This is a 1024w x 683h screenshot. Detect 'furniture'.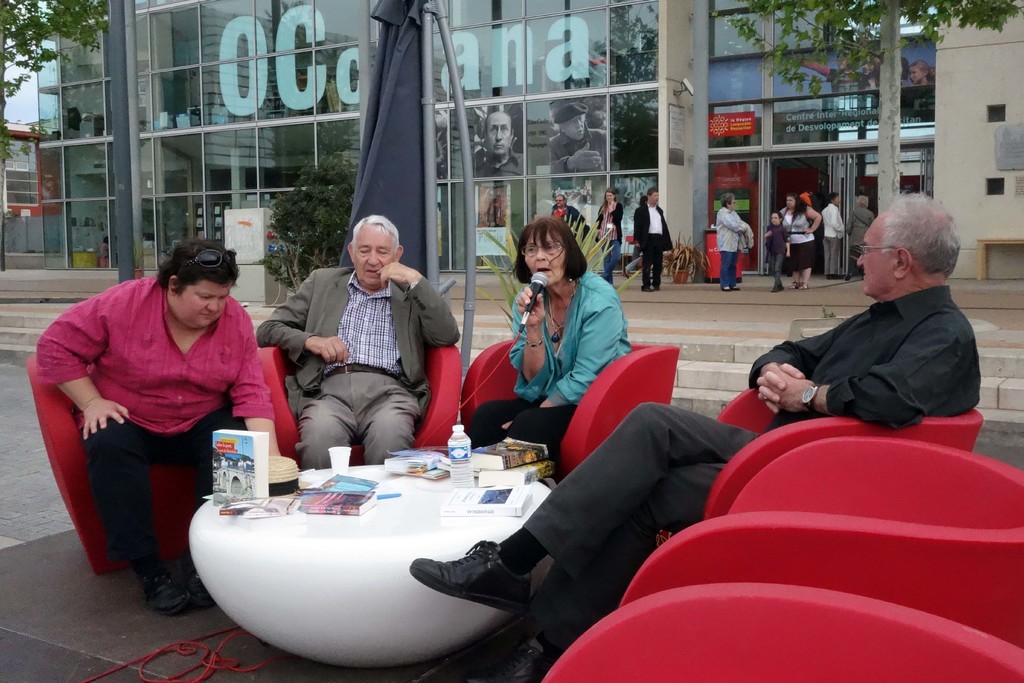
[x1=706, y1=389, x2=983, y2=520].
